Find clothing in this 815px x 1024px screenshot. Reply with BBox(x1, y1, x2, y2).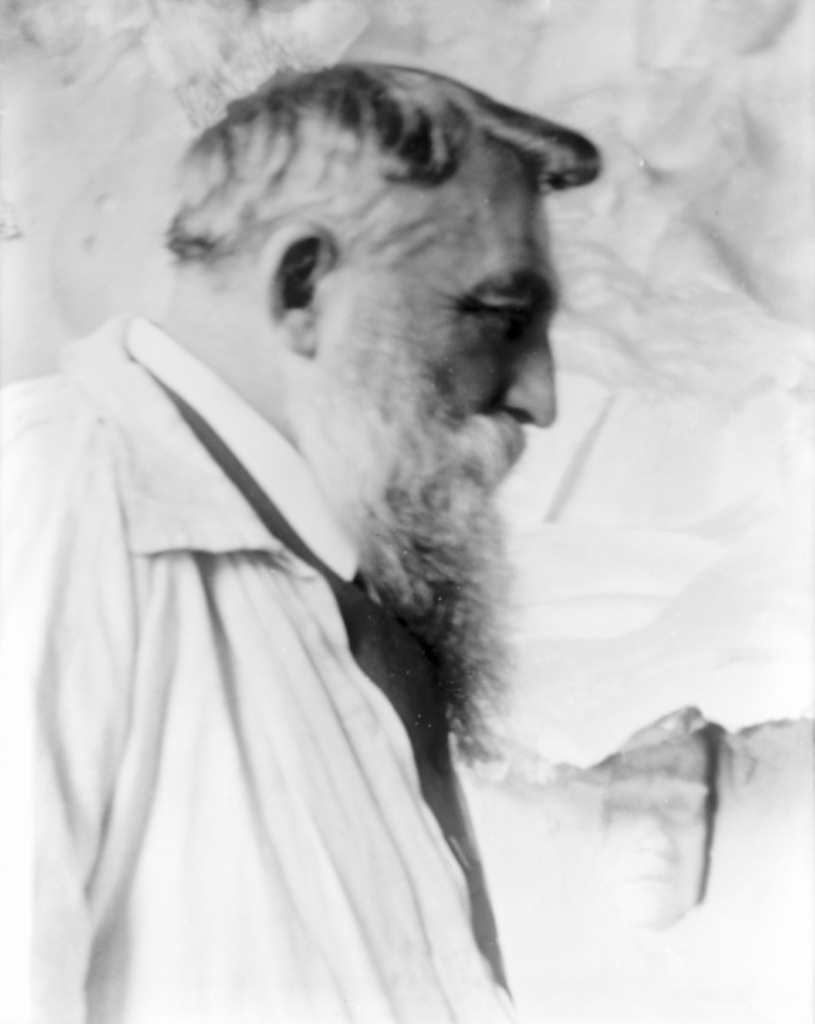
BBox(0, 304, 814, 1018).
